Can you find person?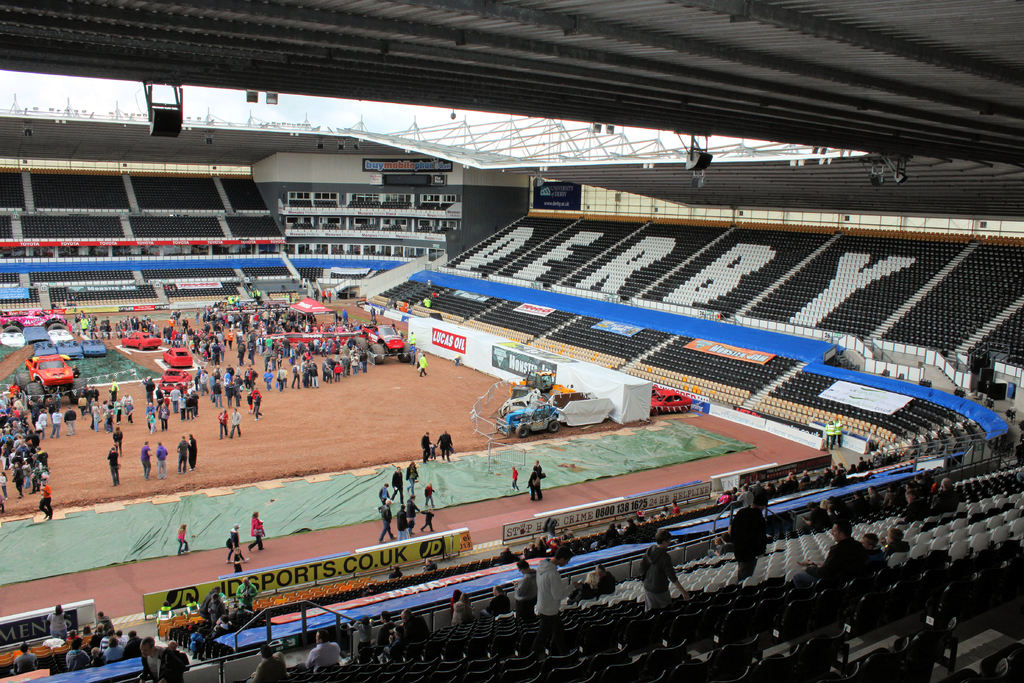
Yes, bounding box: select_region(105, 448, 120, 489).
